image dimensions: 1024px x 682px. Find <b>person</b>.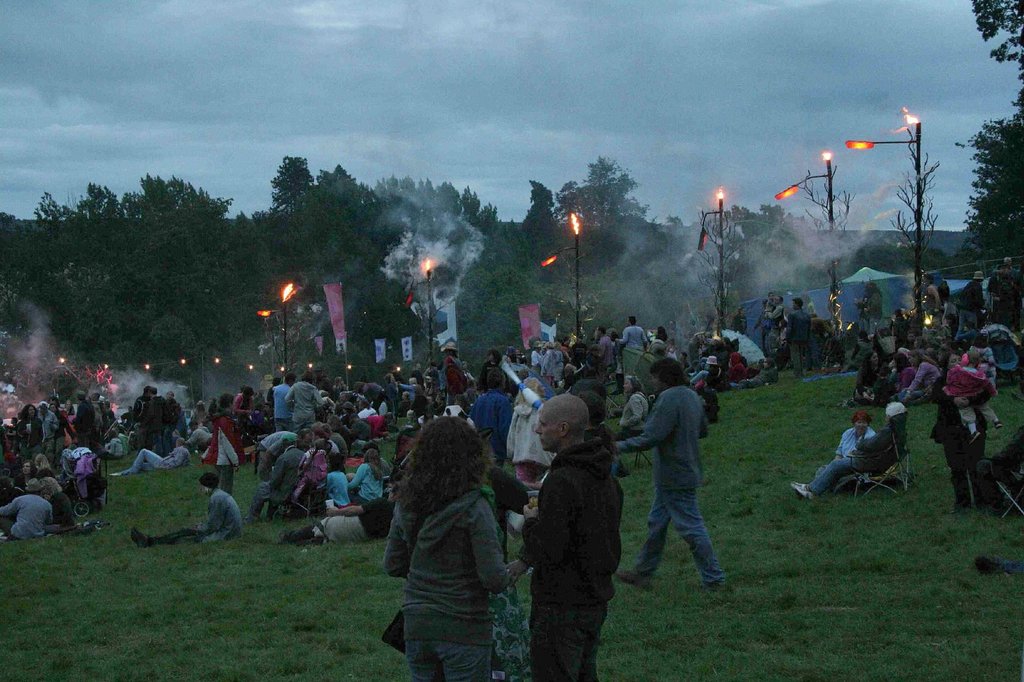
113, 435, 195, 476.
